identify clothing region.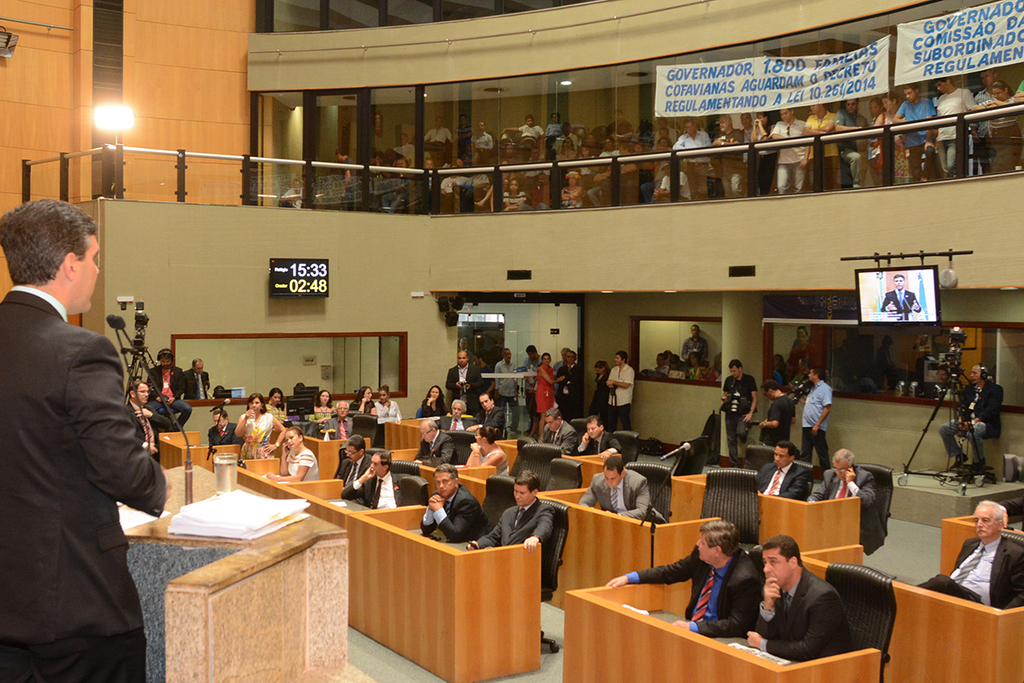
Region: {"left": 765, "top": 388, "right": 796, "bottom": 451}.
